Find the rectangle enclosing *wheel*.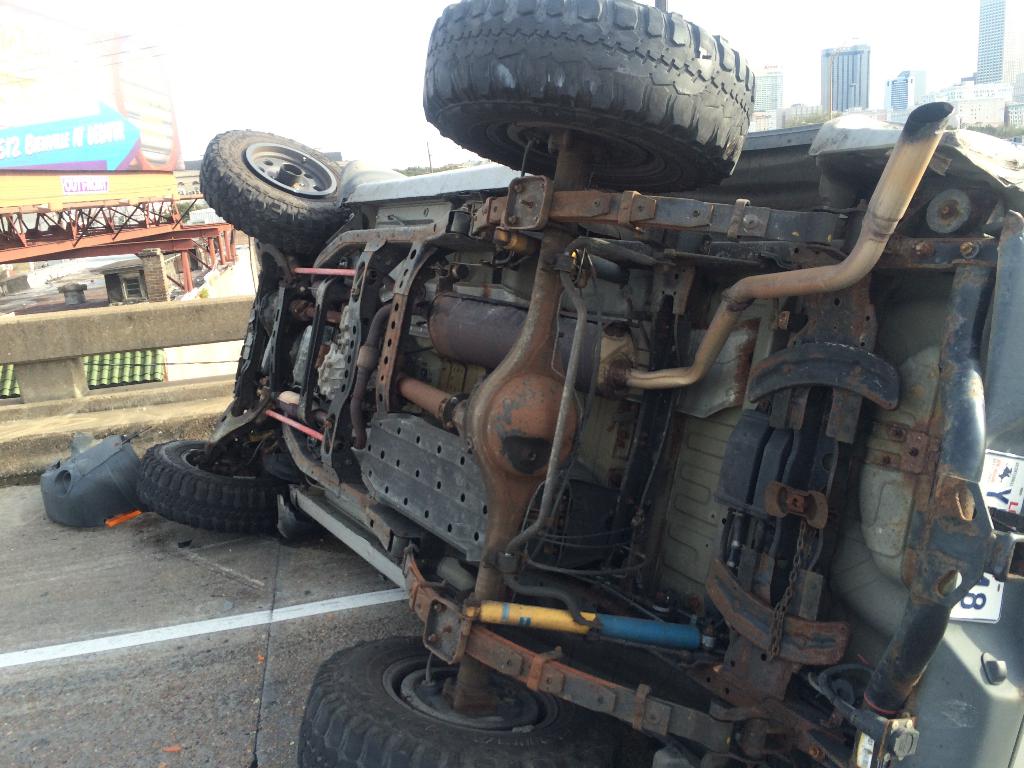
(300,637,649,767).
